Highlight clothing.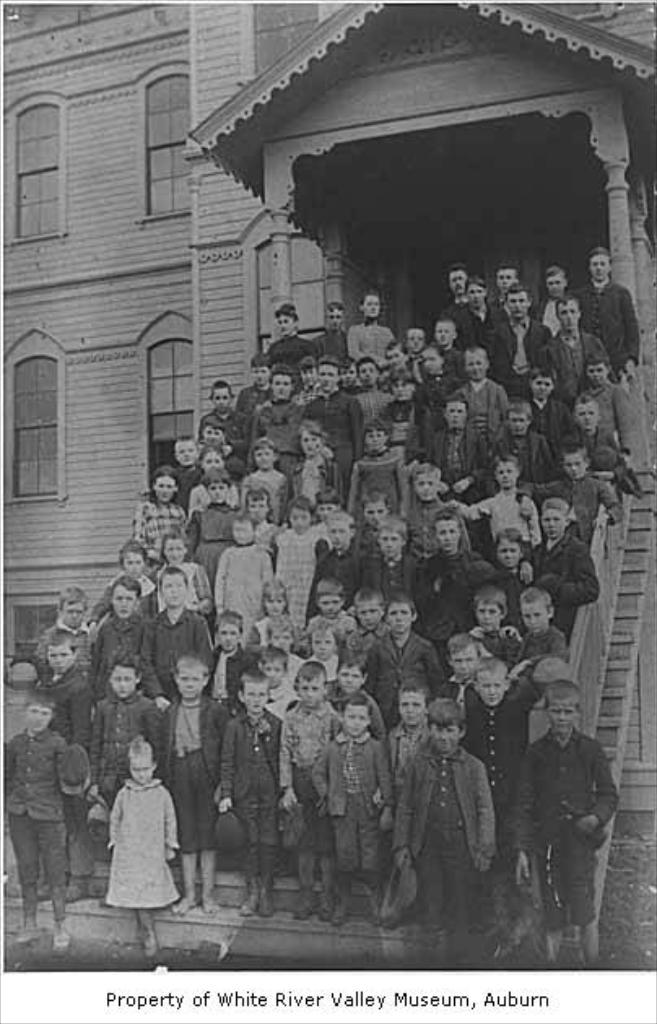
Highlighted region: <box>356,385,387,439</box>.
